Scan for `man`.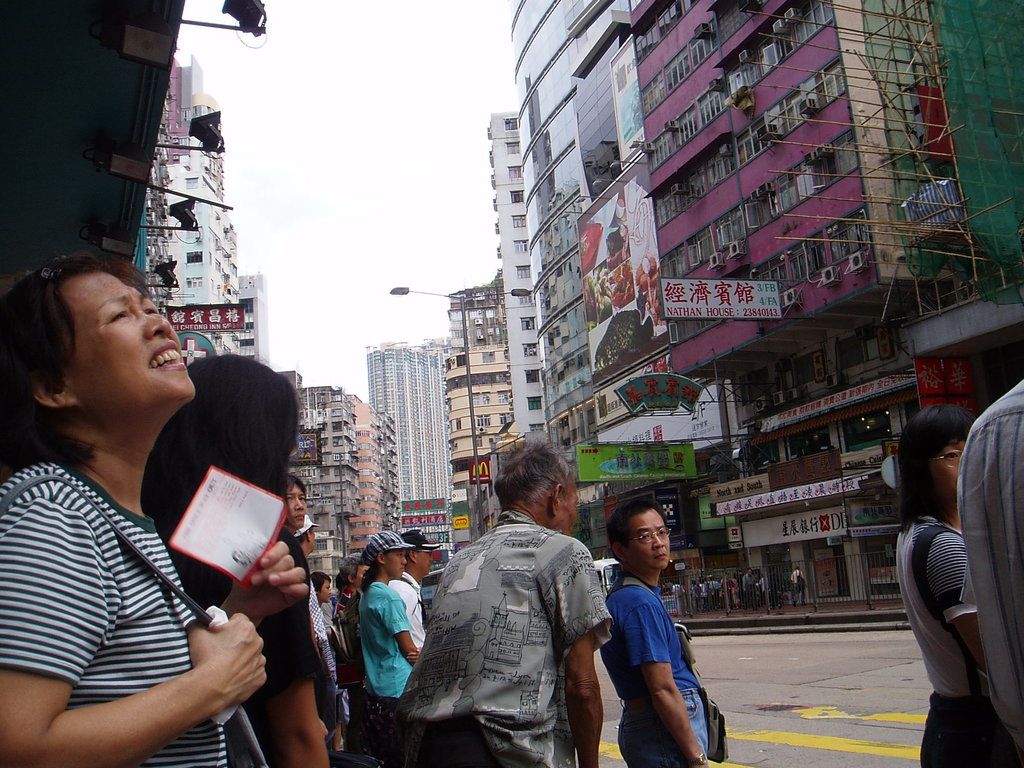
Scan result: (x1=287, y1=481, x2=333, y2=684).
